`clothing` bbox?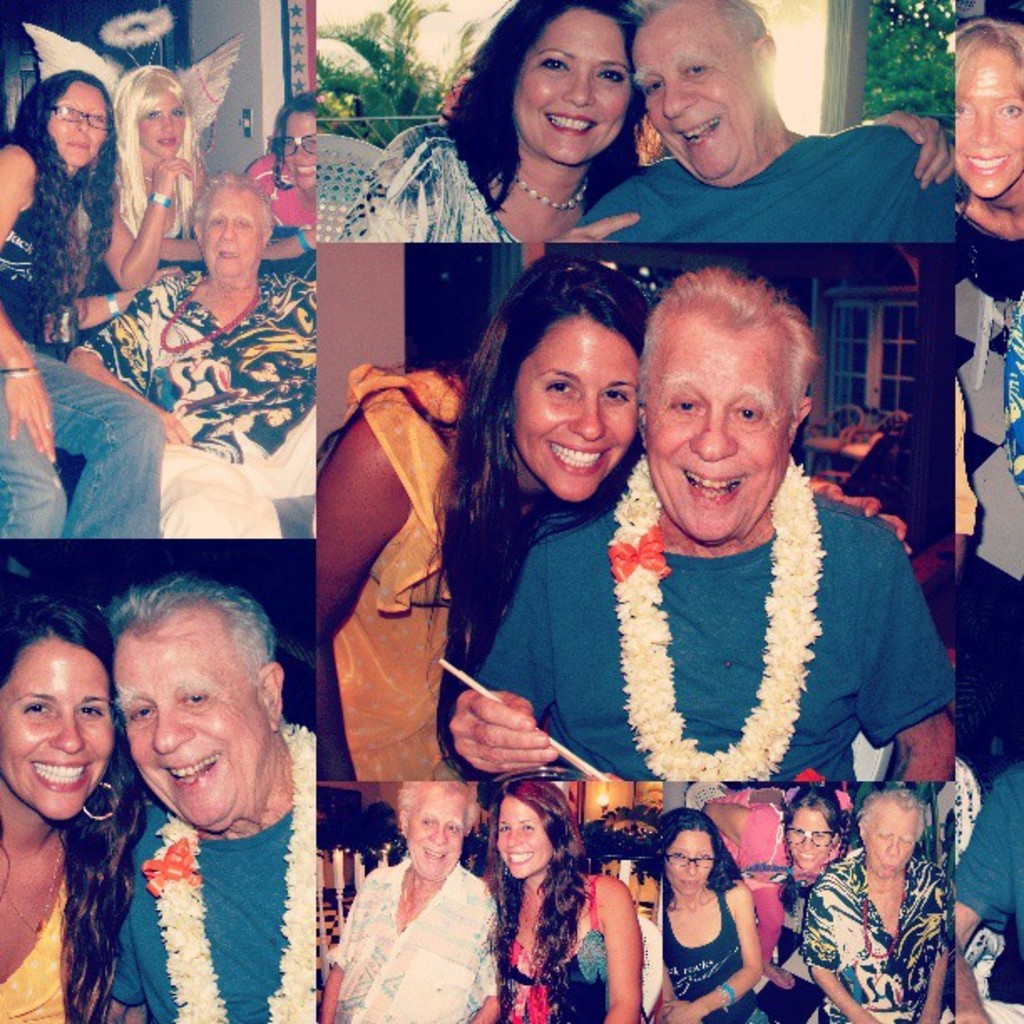
locate(241, 149, 320, 234)
